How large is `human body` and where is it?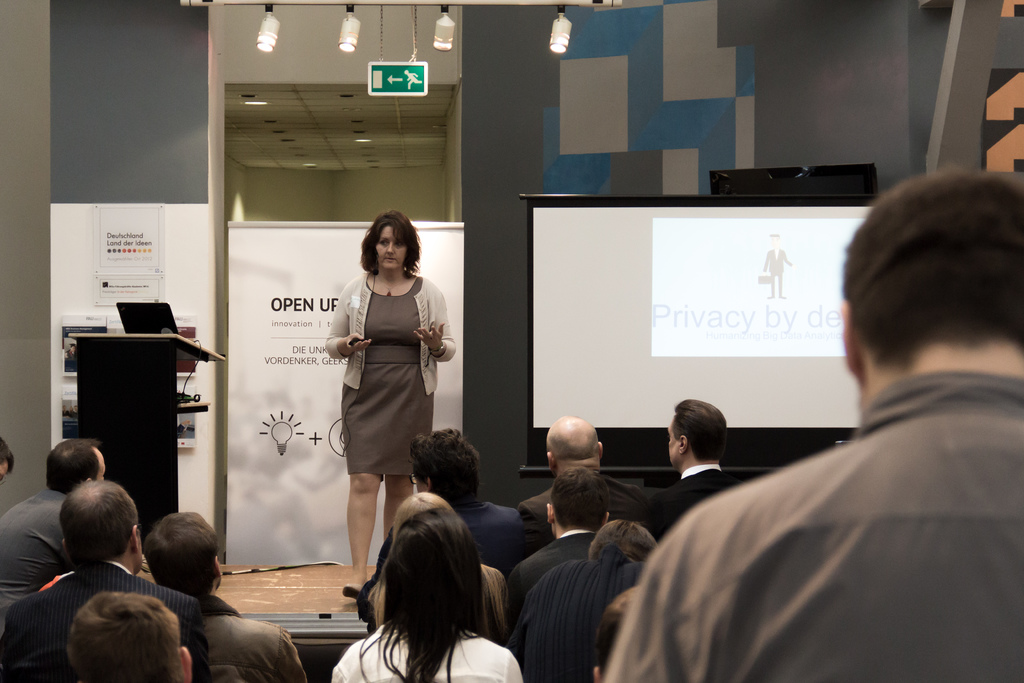
Bounding box: <box>313,213,456,558</box>.
